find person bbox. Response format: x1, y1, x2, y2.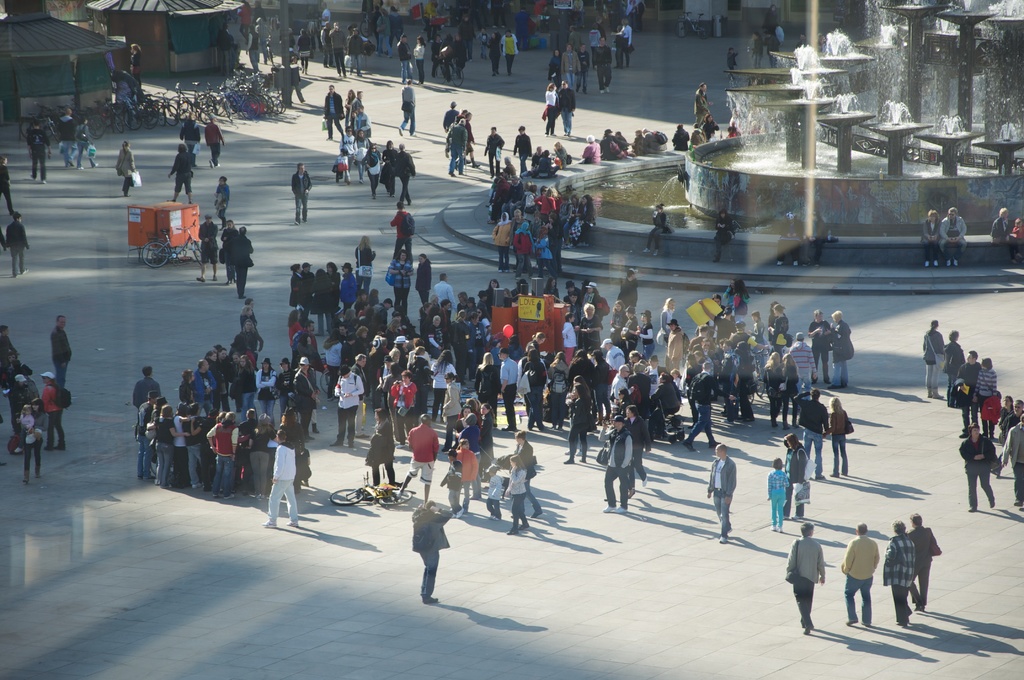
578, 277, 591, 292.
